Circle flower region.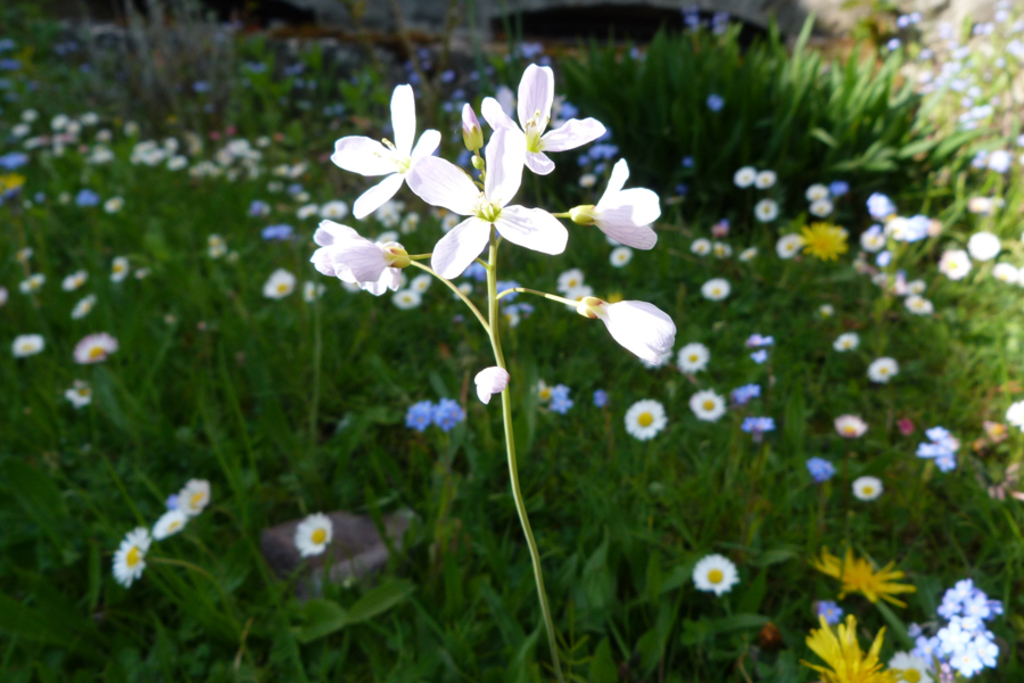
Region: select_region(814, 550, 915, 609).
